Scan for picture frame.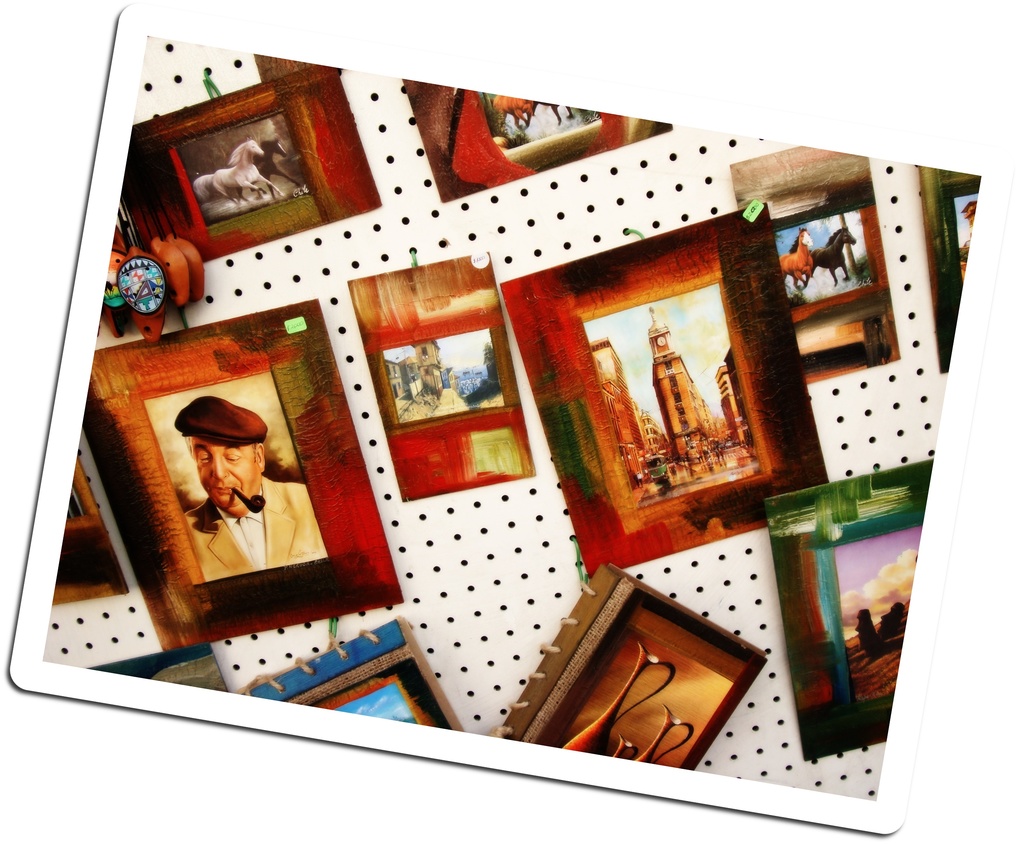
Scan result: detection(345, 251, 535, 500).
